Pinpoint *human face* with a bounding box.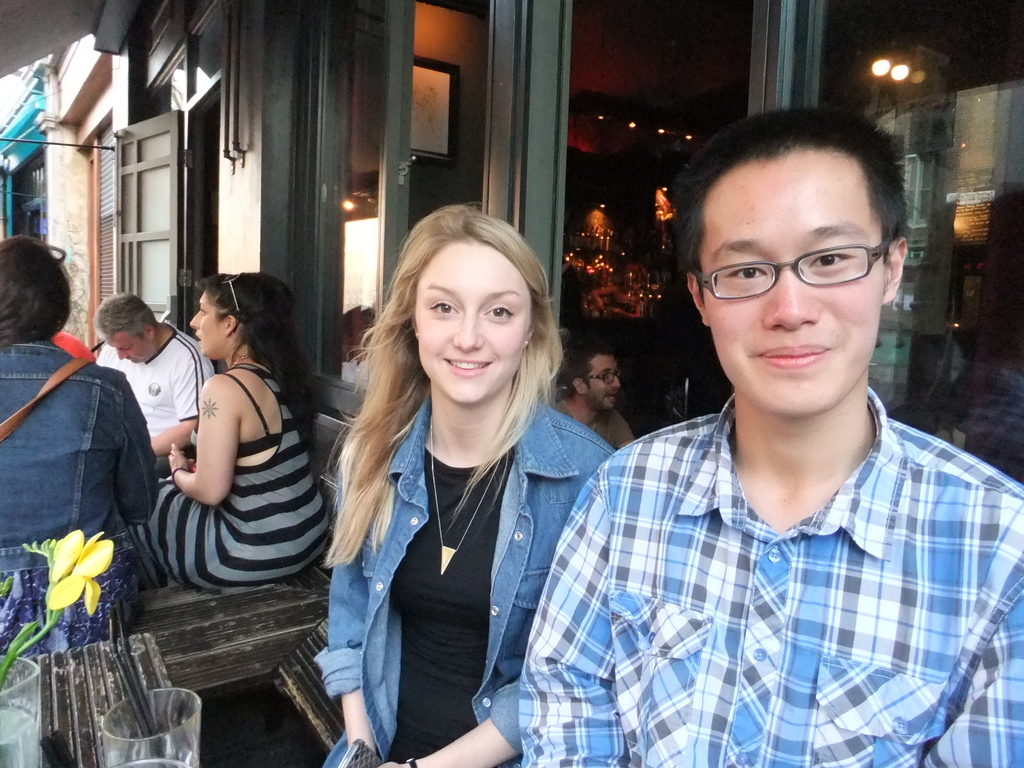
crop(705, 157, 884, 419).
